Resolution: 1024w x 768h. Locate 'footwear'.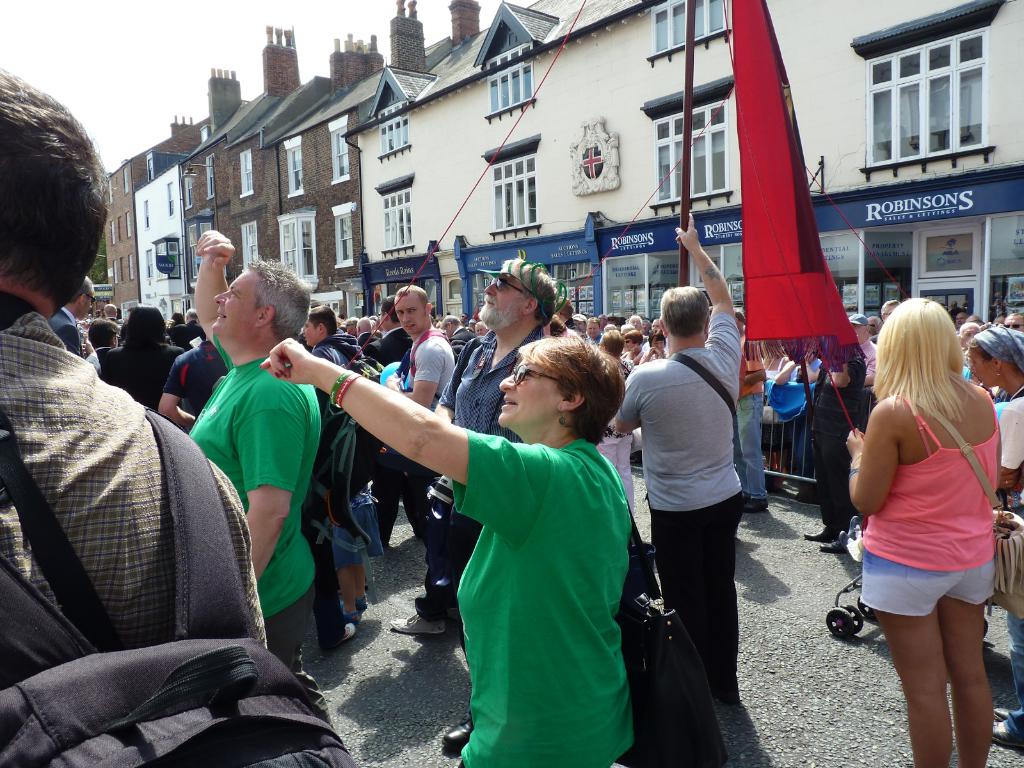
BBox(801, 524, 838, 541).
